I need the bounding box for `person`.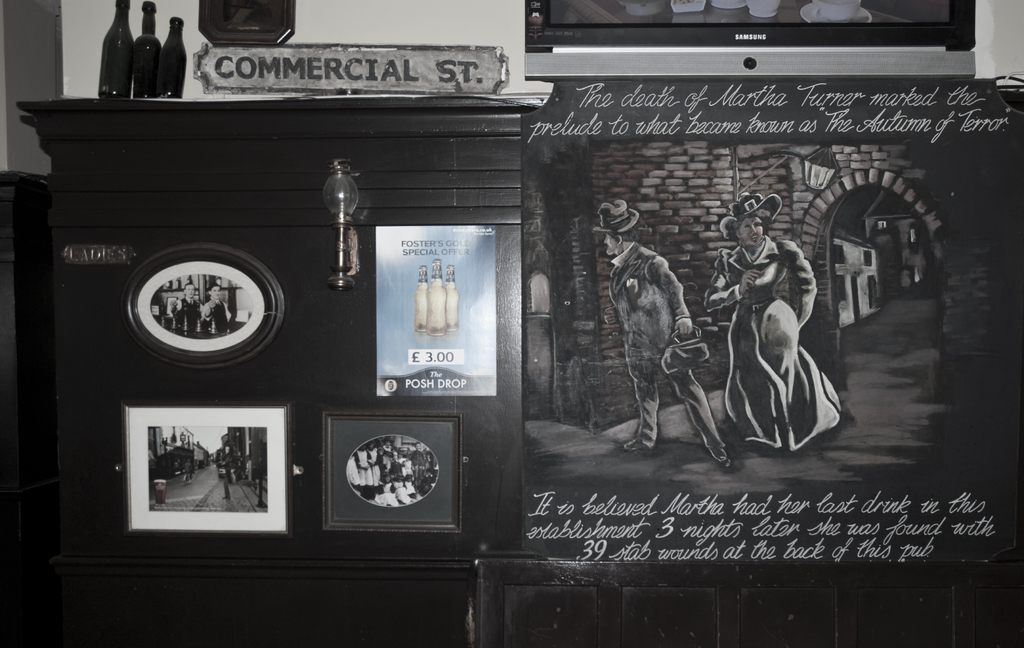
Here it is: bbox=(218, 443, 232, 501).
